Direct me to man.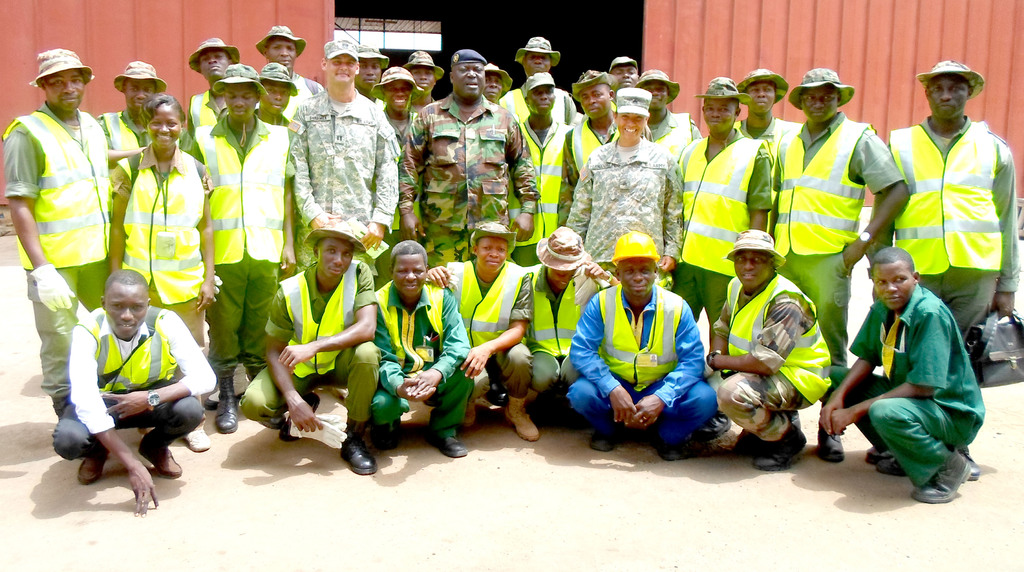
Direction: box=[285, 40, 403, 275].
